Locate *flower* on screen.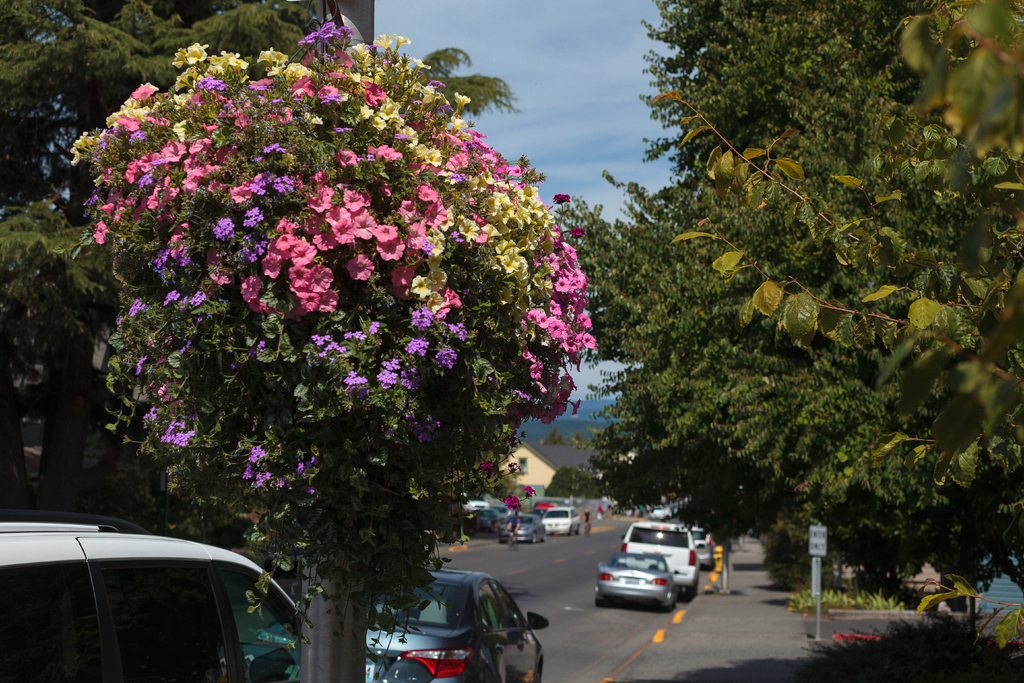
On screen at [211, 212, 237, 243].
